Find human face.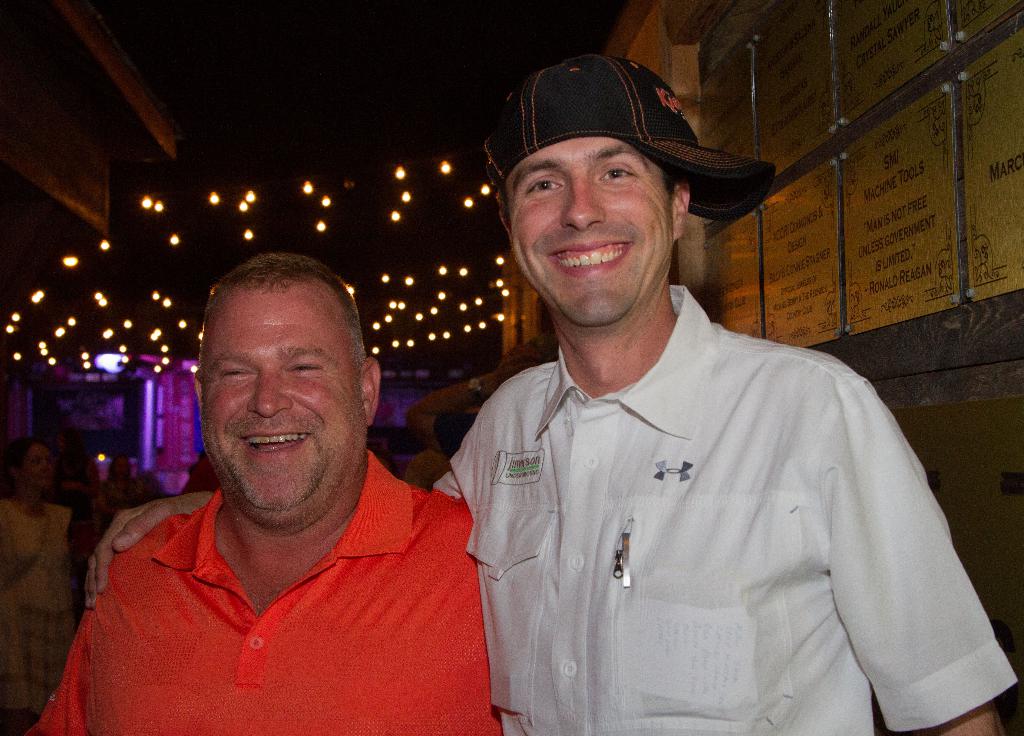
BBox(199, 289, 362, 512).
